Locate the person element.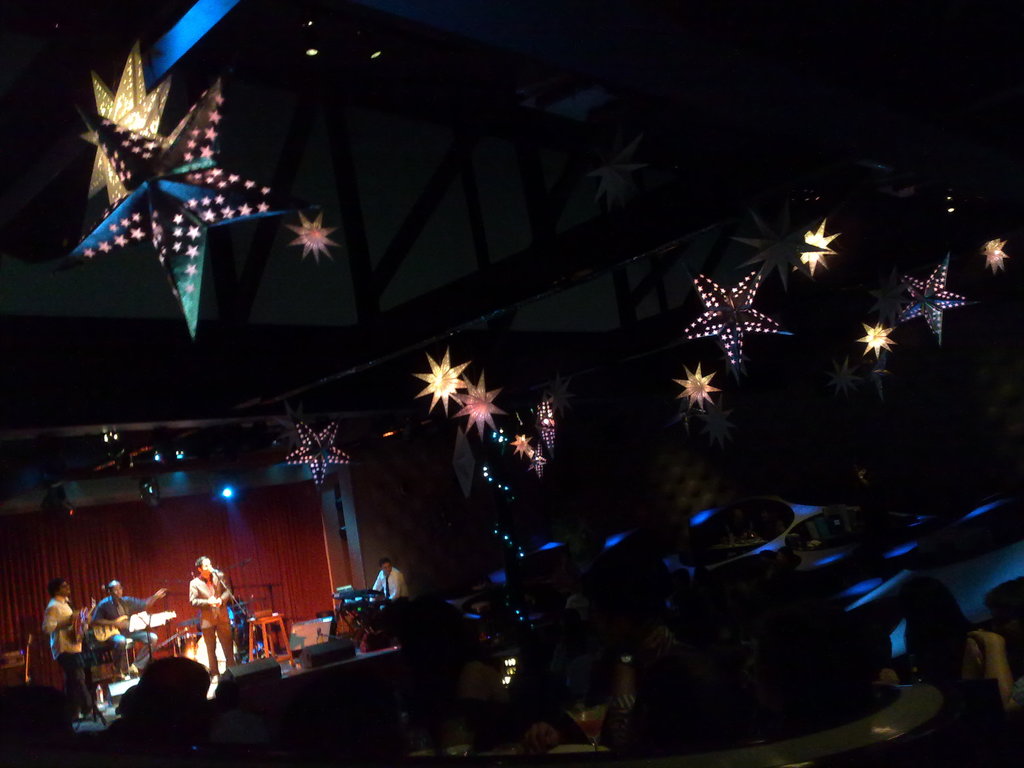
Element bbox: (left=91, top=580, right=165, bottom=680).
